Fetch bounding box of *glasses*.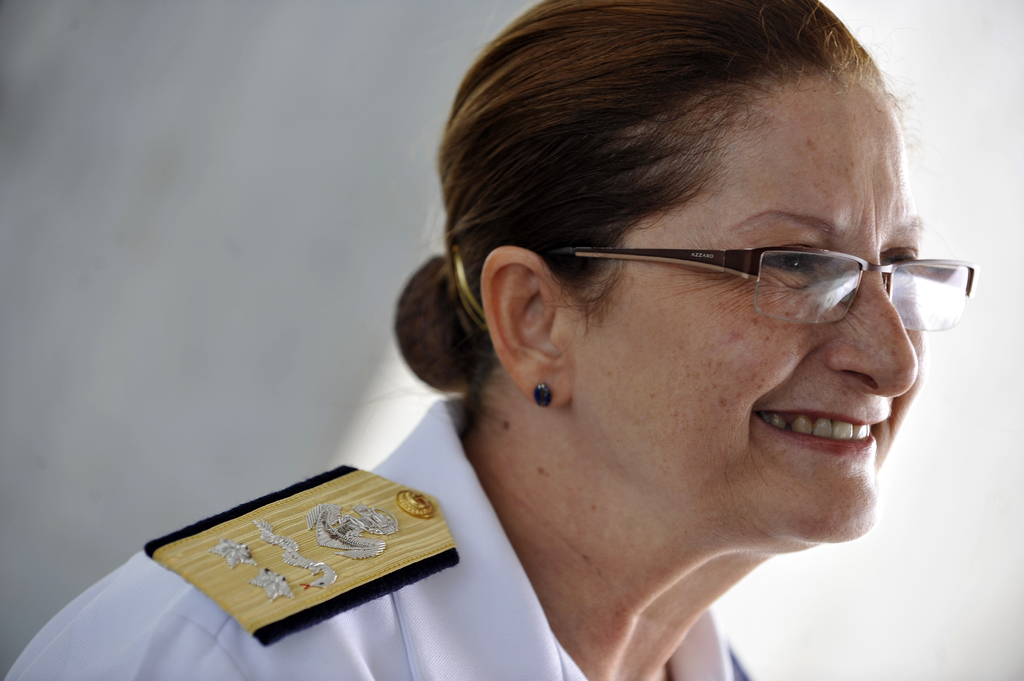
Bbox: x1=519 y1=222 x2=974 y2=335.
